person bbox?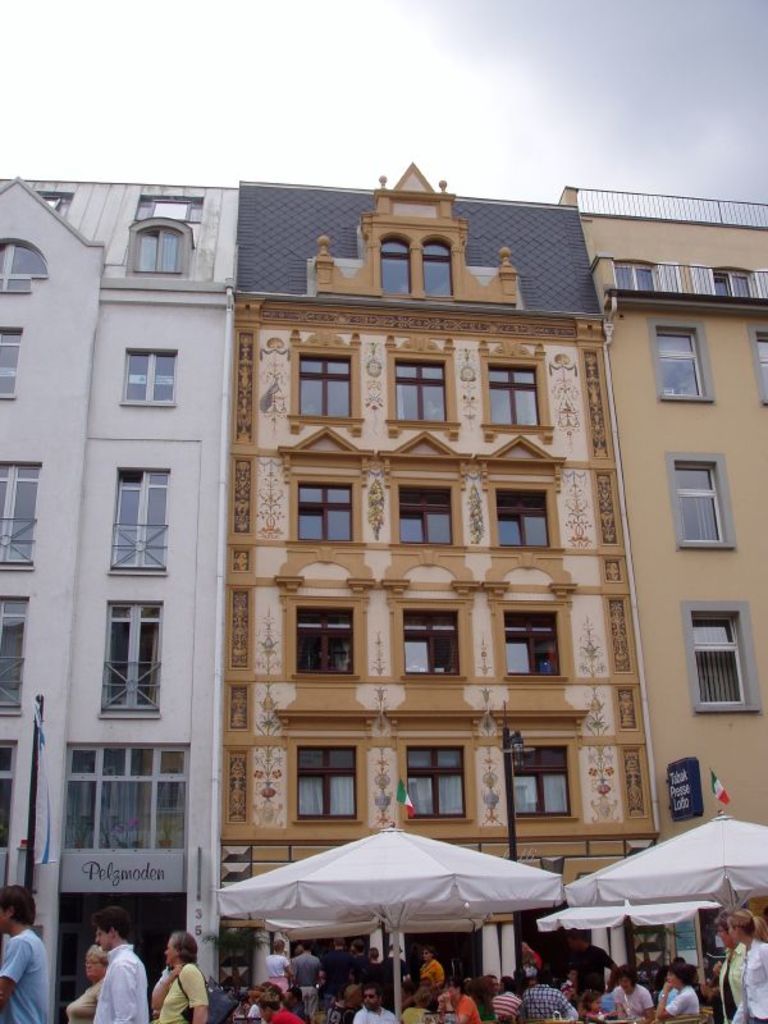
(x1=145, y1=934, x2=202, y2=1023)
